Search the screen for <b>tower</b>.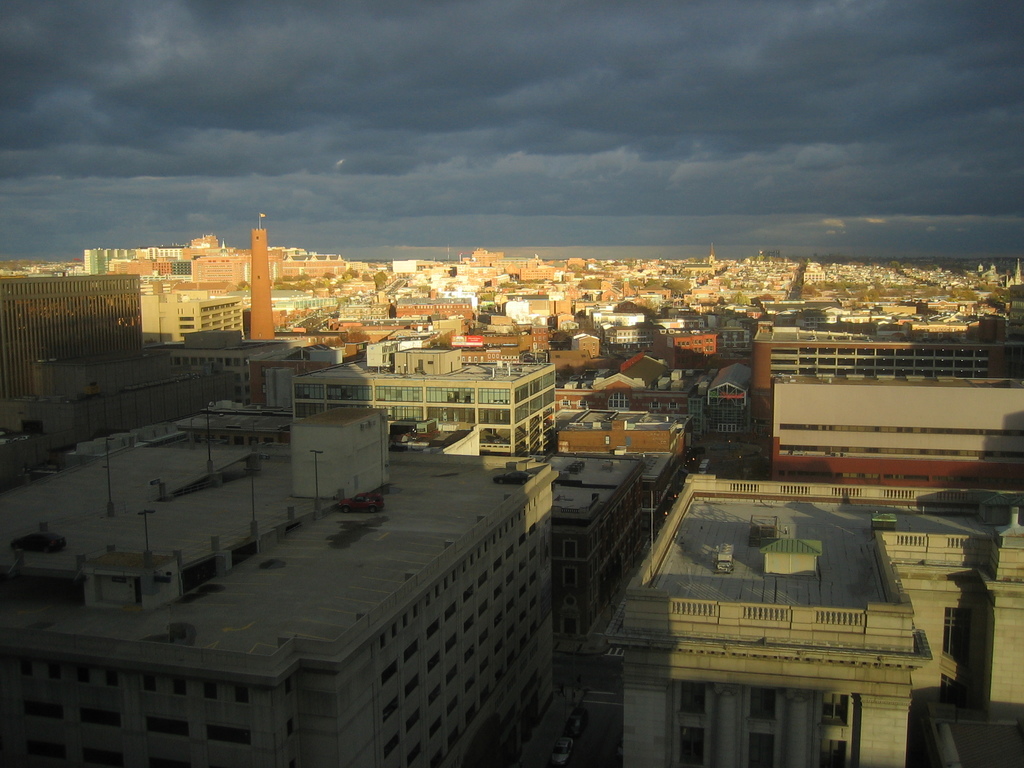
Found at bbox=[247, 227, 277, 342].
